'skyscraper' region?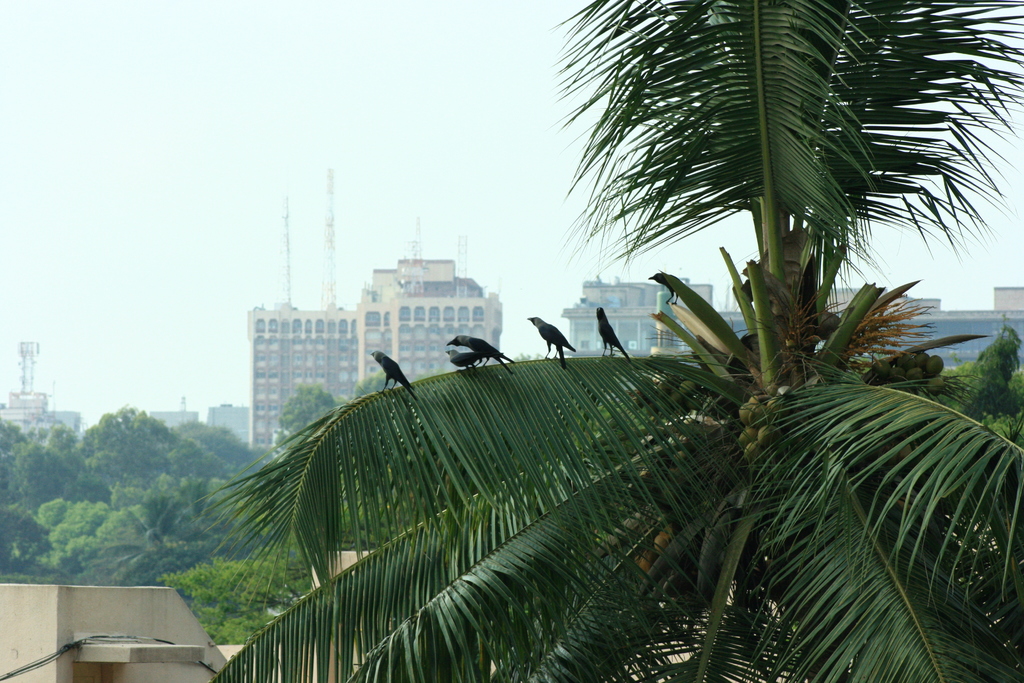
<box>553,268,710,368</box>
